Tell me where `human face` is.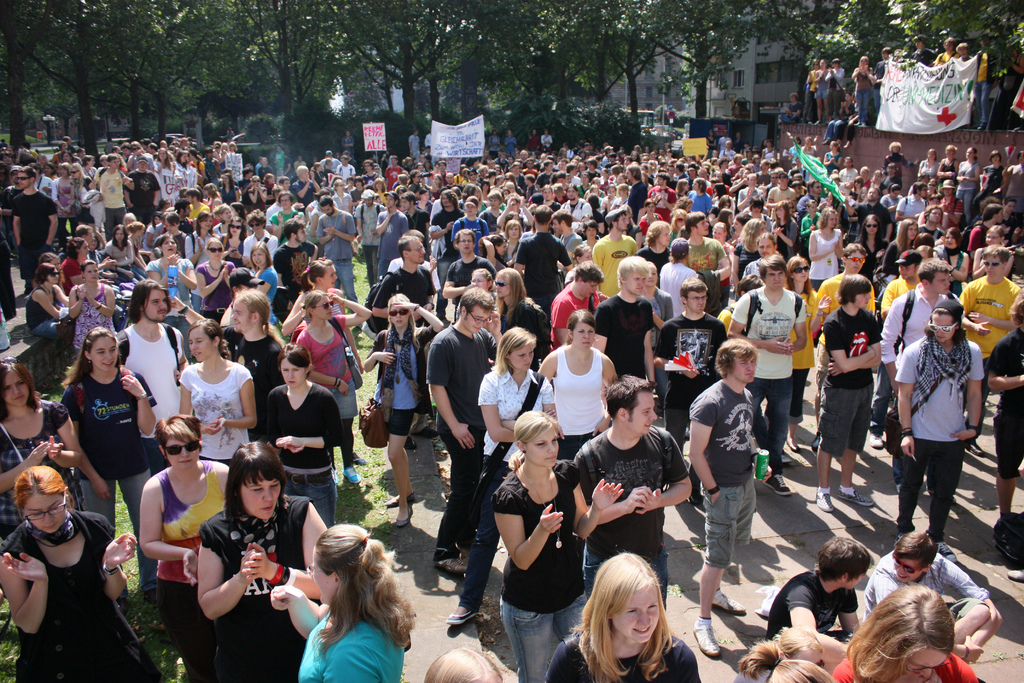
`human face` is at {"left": 140, "top": 279, "right": 172, "bottom": 324}.
